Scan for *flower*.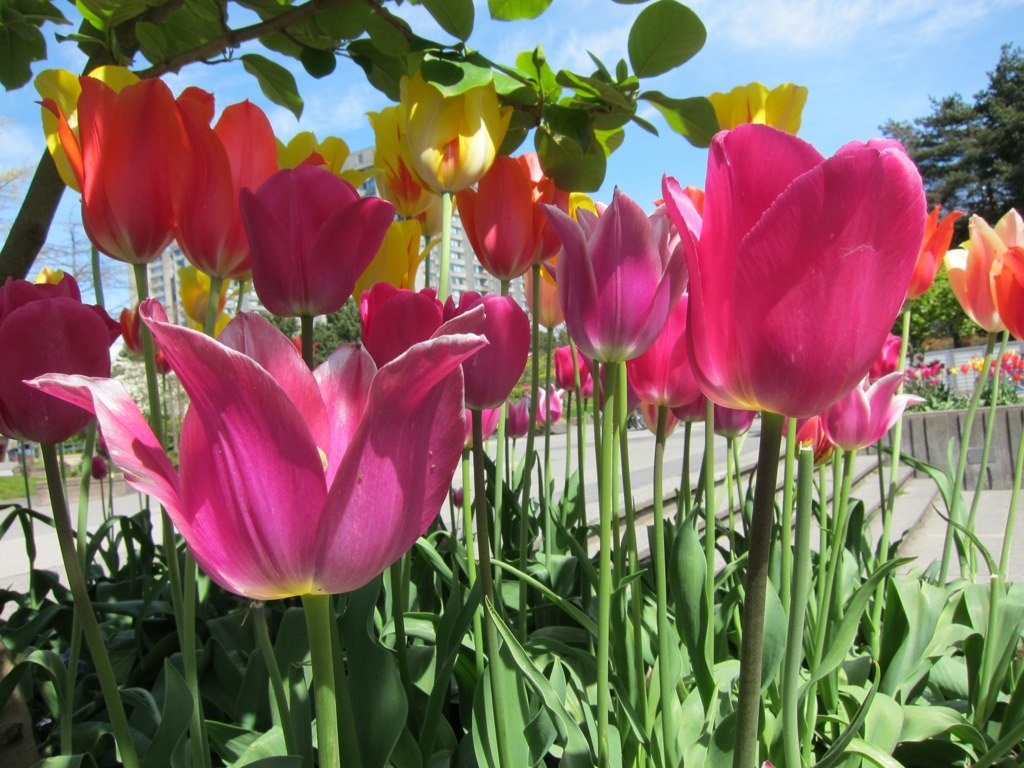
Scan result: Rect(678, 78, 812, 131).
